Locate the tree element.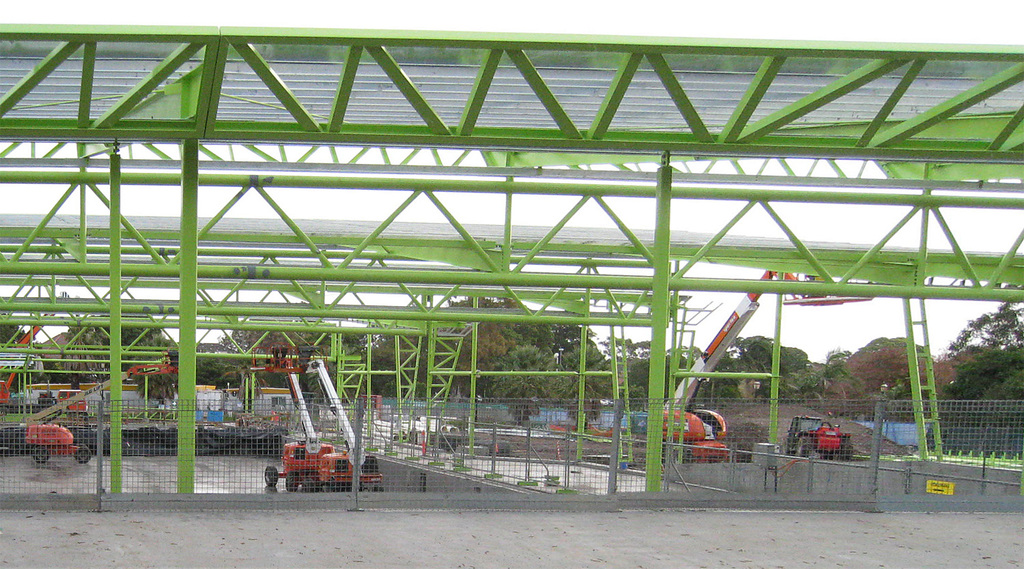
Element bbox: x1=430, y1=297, x2=524, y2=400.
